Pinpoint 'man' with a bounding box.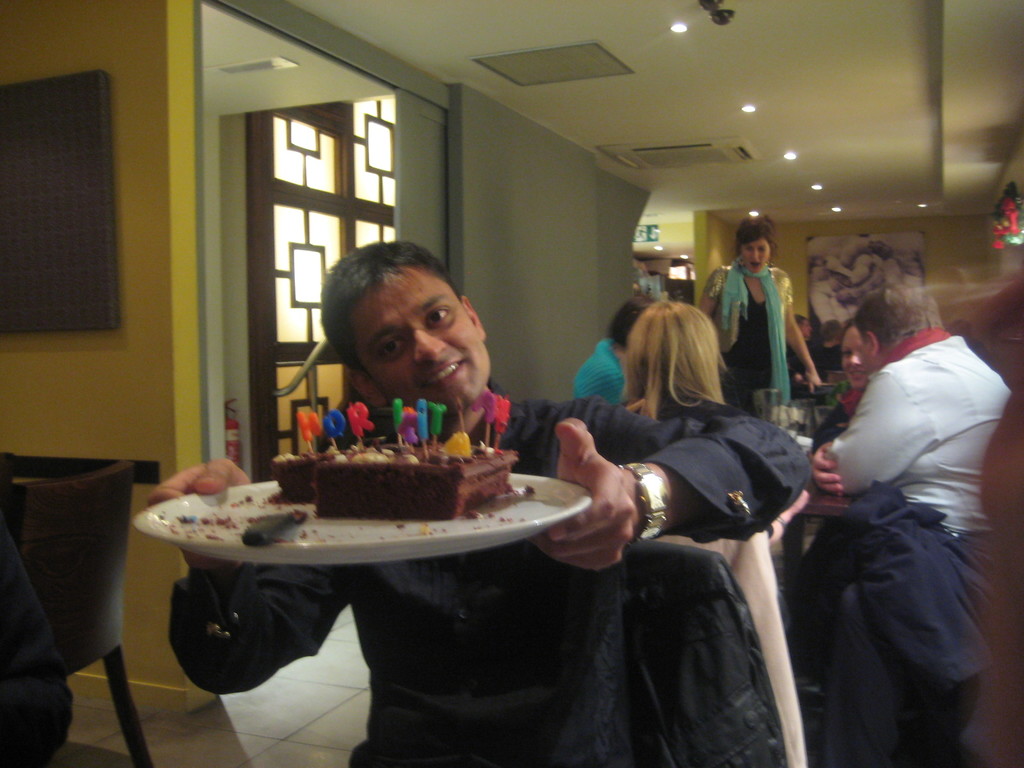
(x1=152, y1=249, x2=810, y2=765).
